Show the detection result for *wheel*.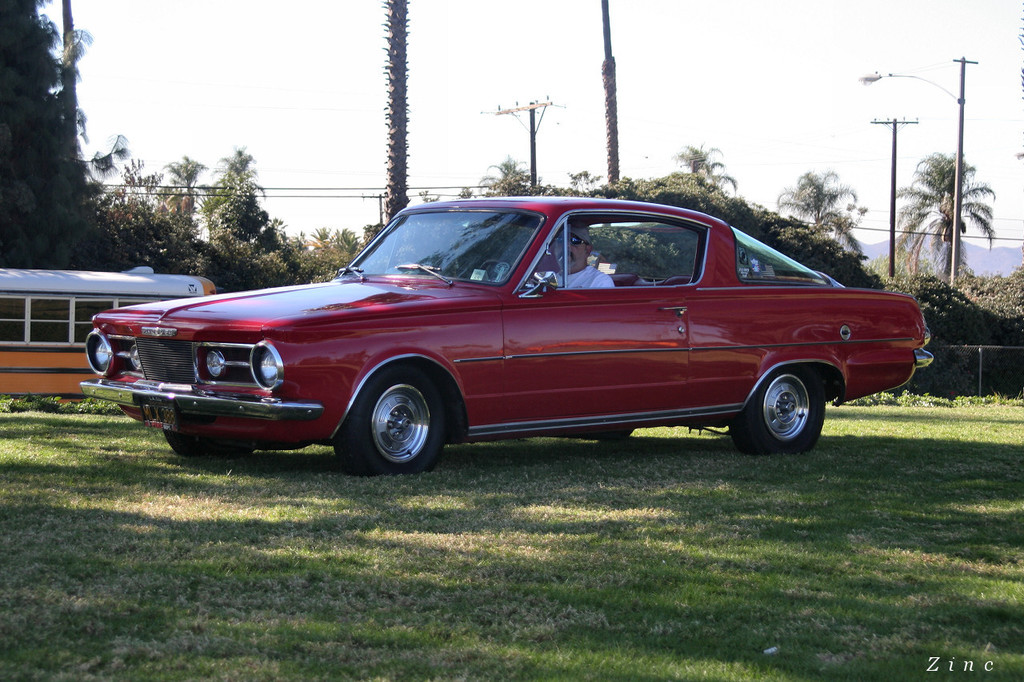
339/369/443/470.
